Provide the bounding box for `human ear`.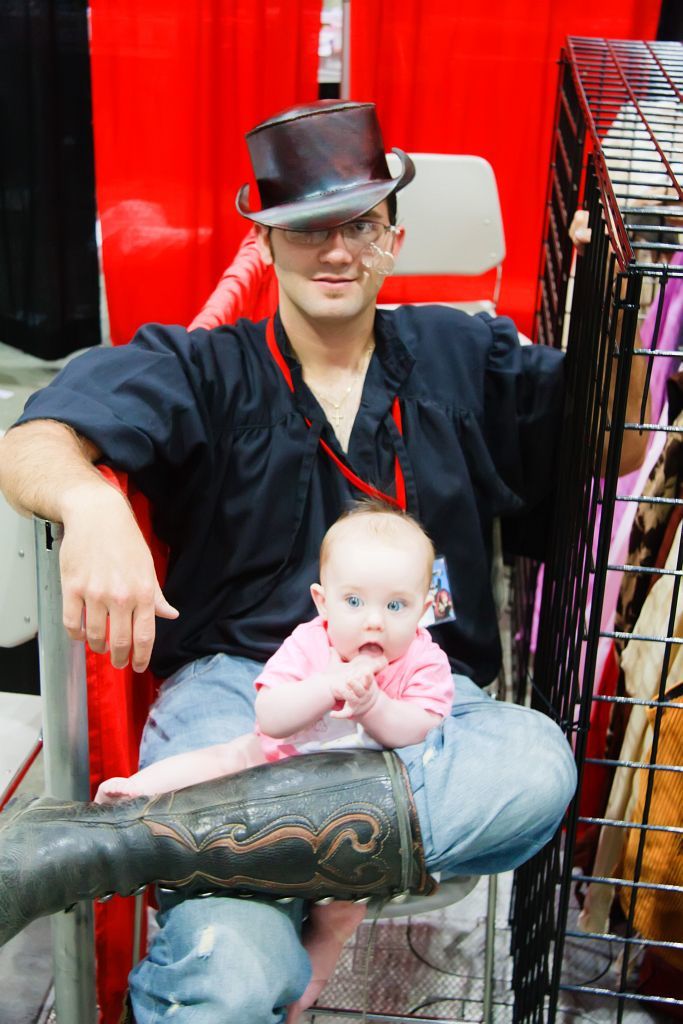
421, 596, 429, 618.
